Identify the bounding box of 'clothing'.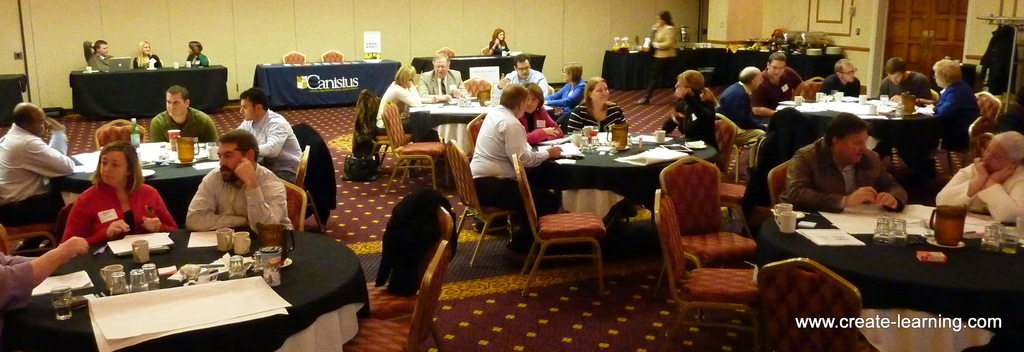
<bbox>189, 160, 296, 231</bbox>.
